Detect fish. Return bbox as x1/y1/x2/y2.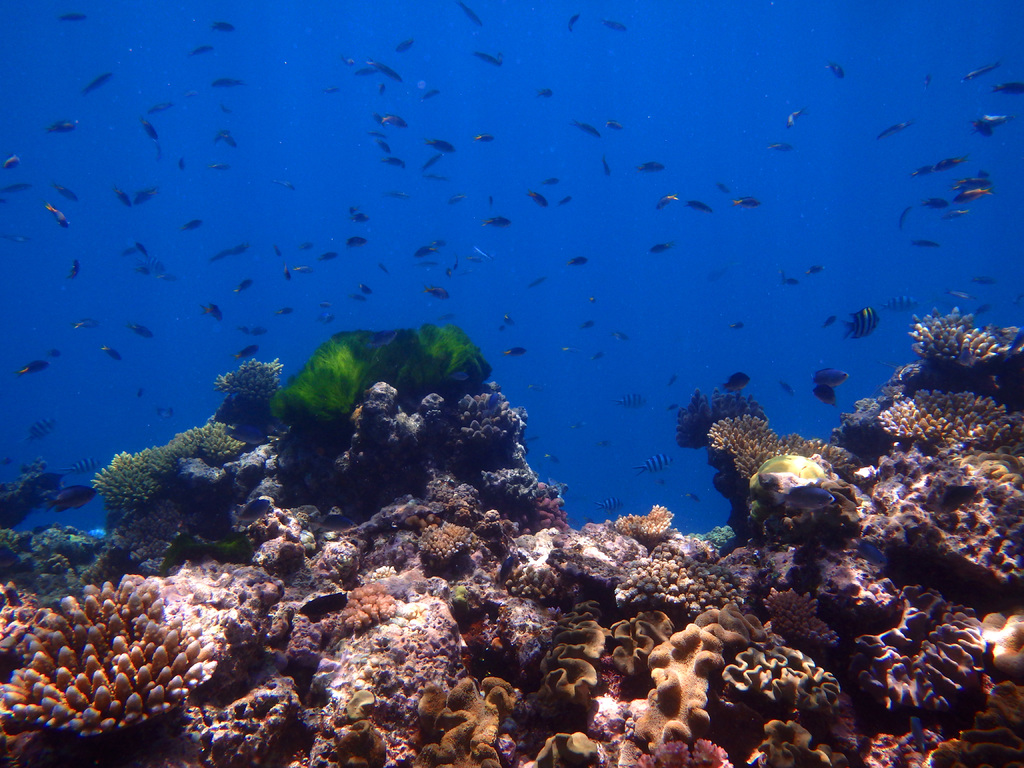
342/54/353/66.
